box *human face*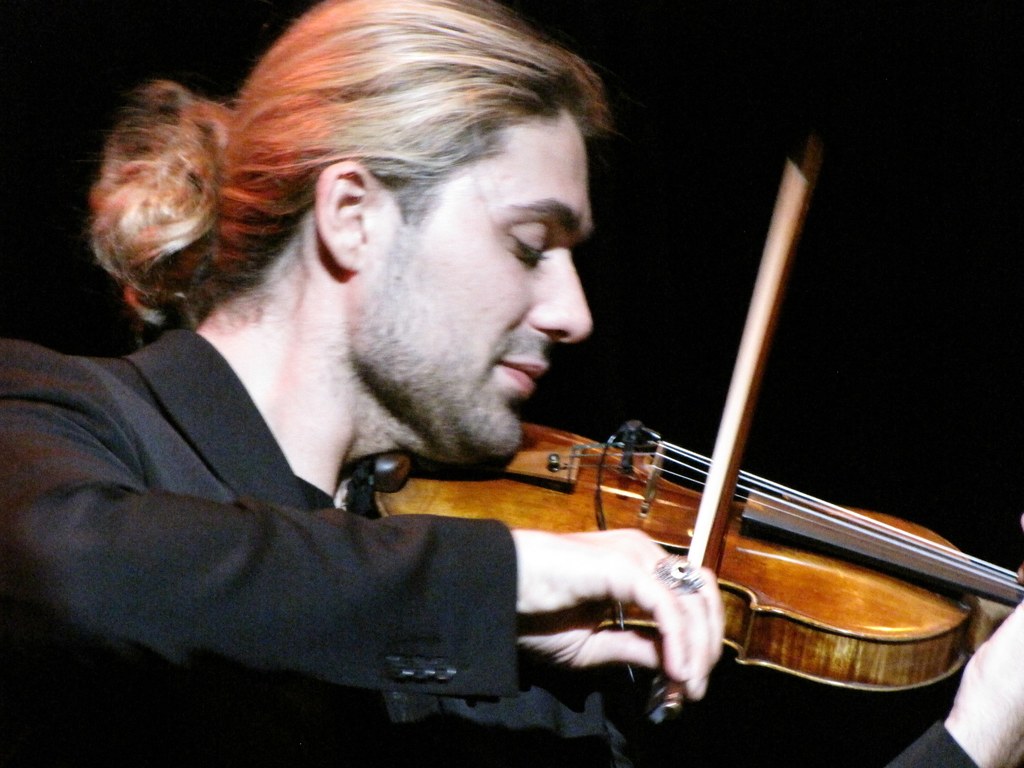
364 109 591 462
